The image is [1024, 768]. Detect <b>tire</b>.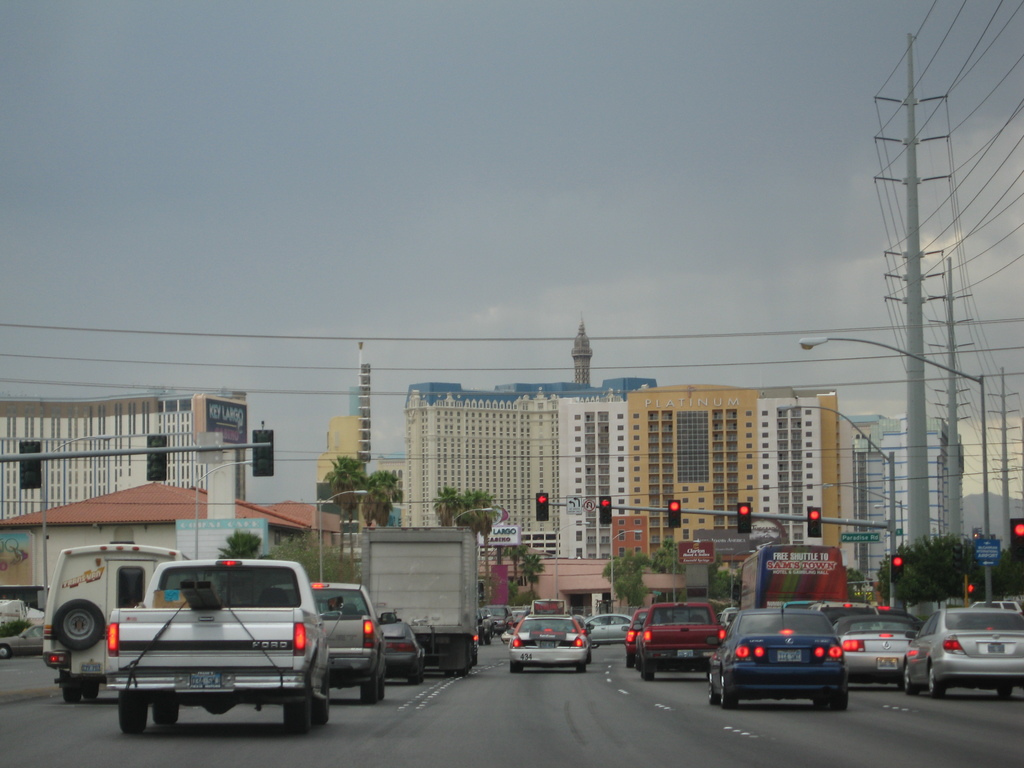
Detection: bbox(118, 690, 146, 733).
